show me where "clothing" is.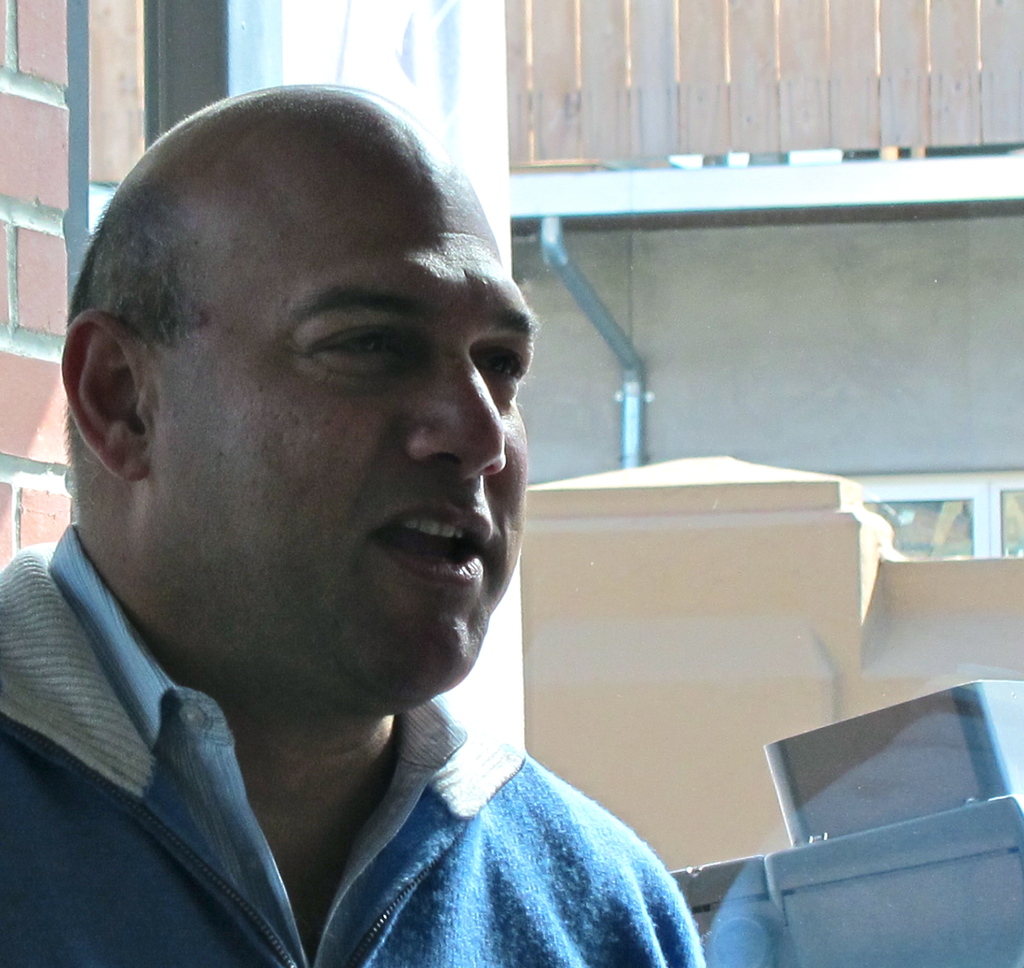
"clothing" is at {"x1": 0, "y1": 524, "x2": 702, "y2": 967}.
